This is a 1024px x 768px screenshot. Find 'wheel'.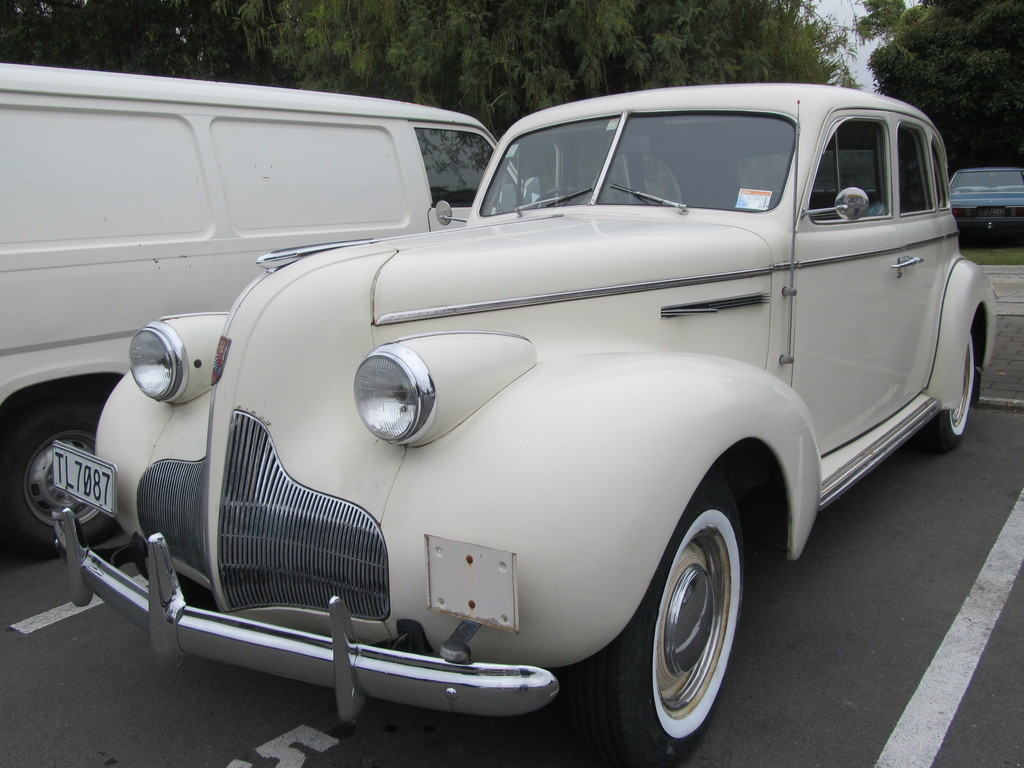
Bounding box: locate(535, 188, 576, 209).
